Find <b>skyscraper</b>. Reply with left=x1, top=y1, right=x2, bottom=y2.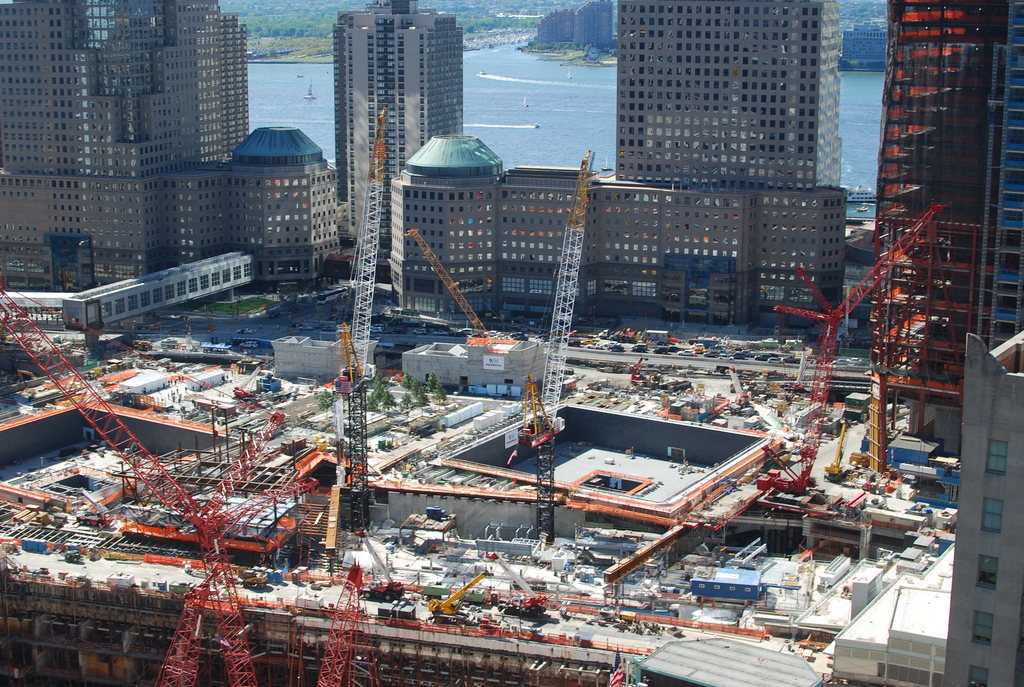
left=326, top=0, right=472, bottom=243.
